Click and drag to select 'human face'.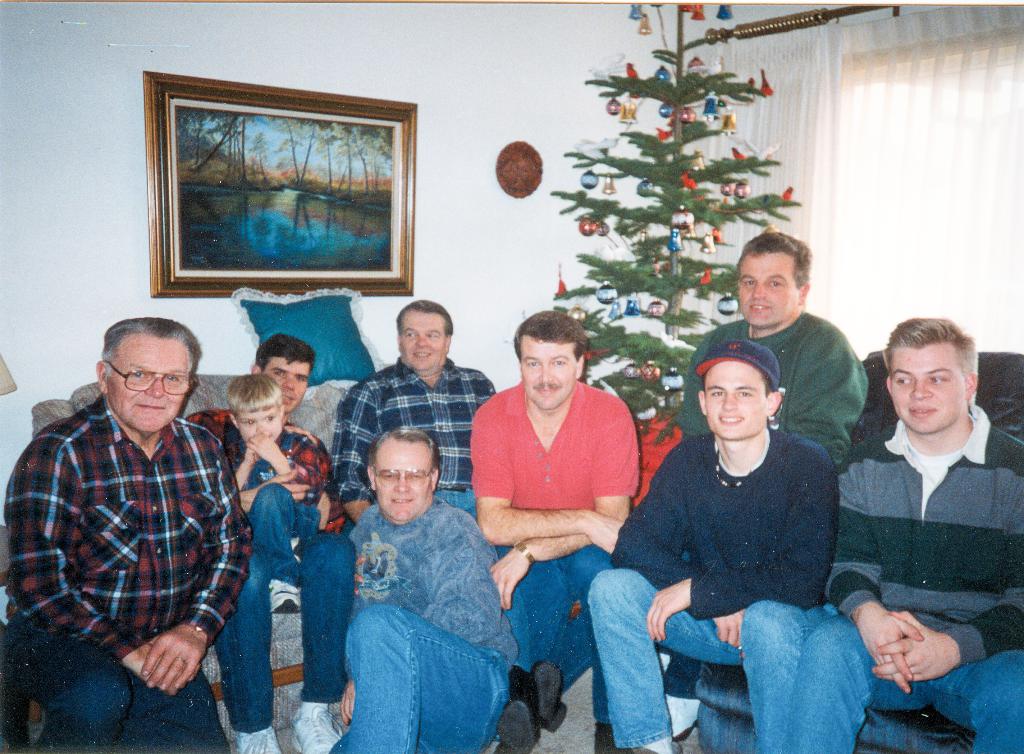
Selection: 889:339:964:430.
